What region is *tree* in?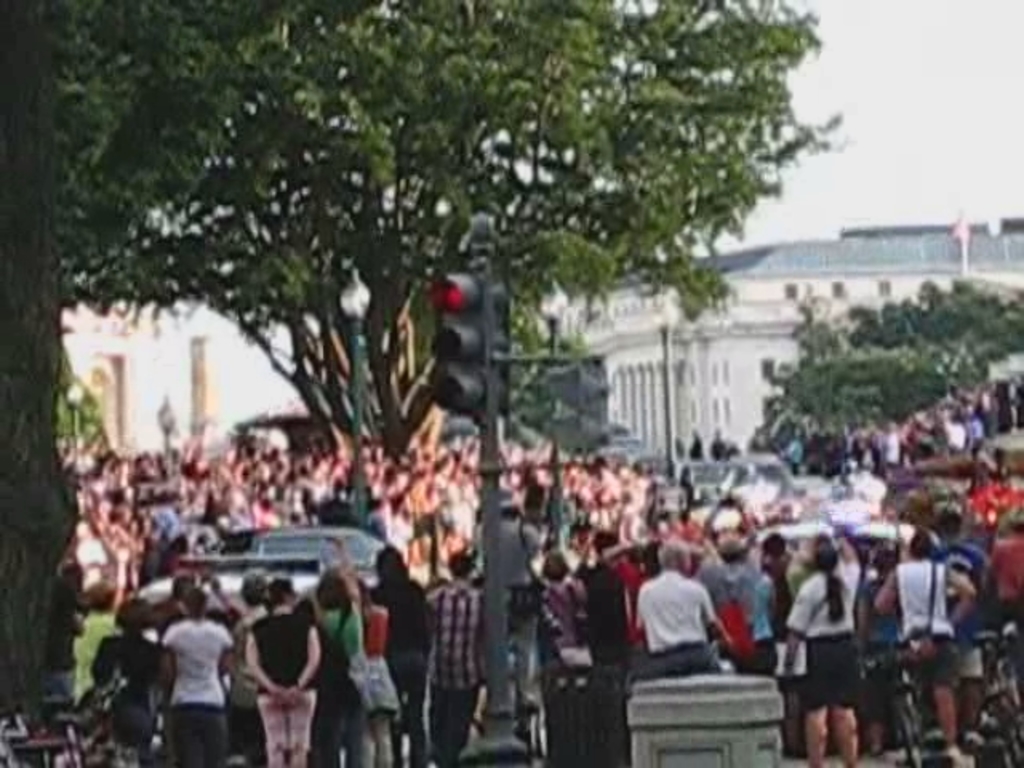
(746,282,981,477).
